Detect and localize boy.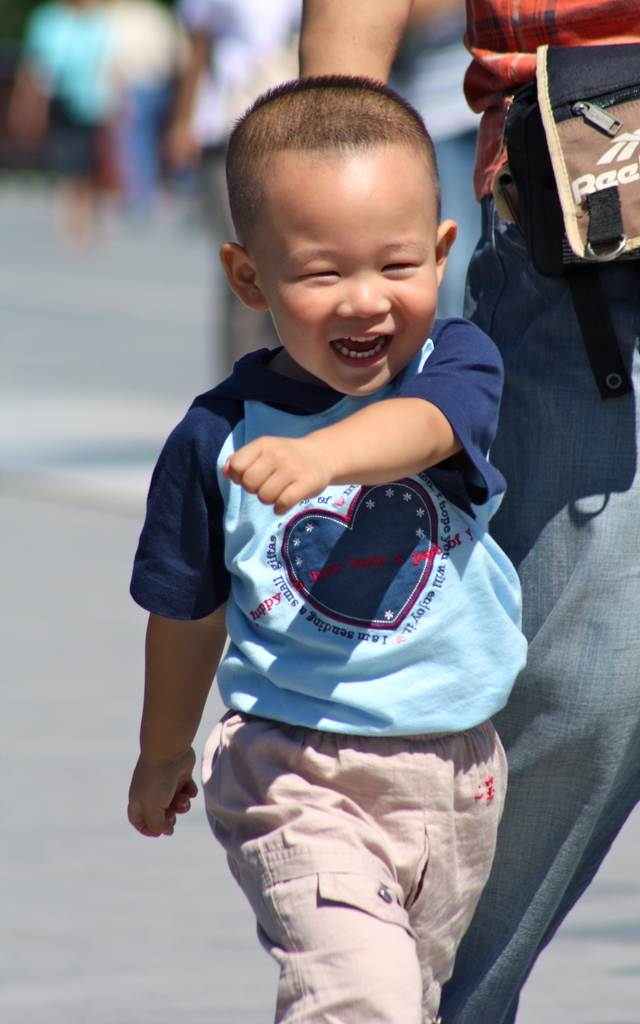
Localized at [left=127, top=68, right=506, bottom=1023].
